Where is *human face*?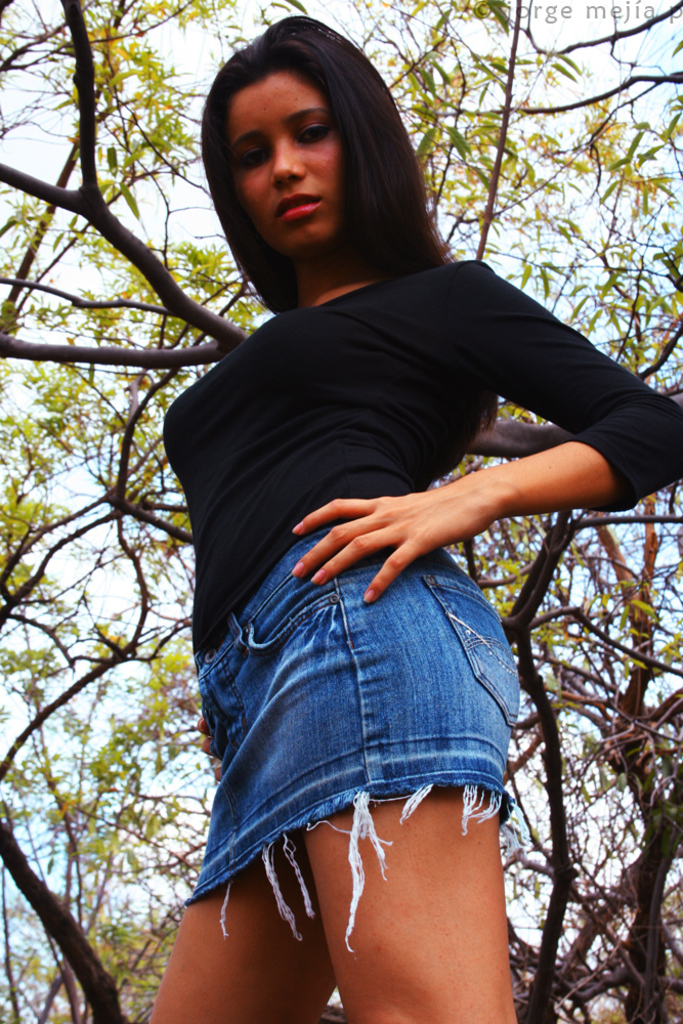
215 54 387 251.
